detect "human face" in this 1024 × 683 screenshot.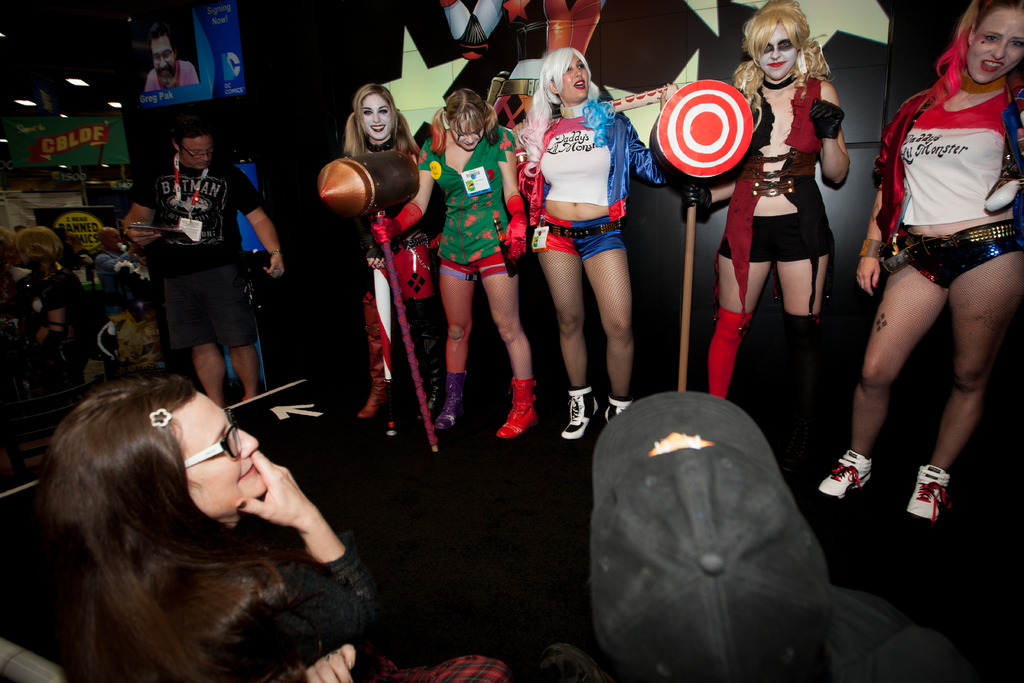
Detection: 970/10/1023/81.
